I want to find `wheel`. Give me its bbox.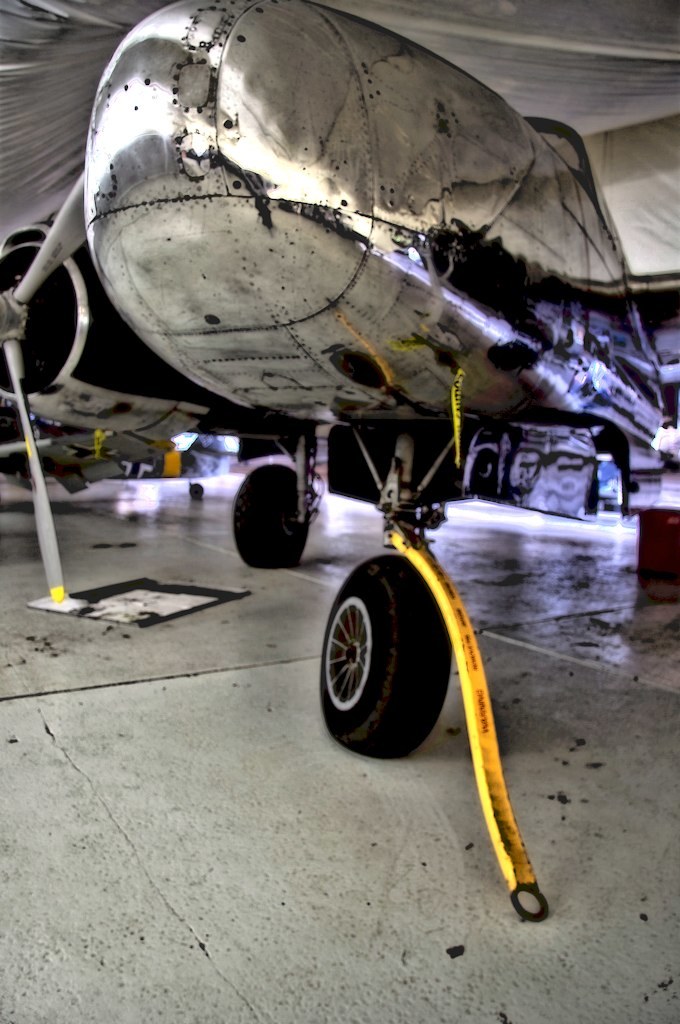
236 465 309 570.
